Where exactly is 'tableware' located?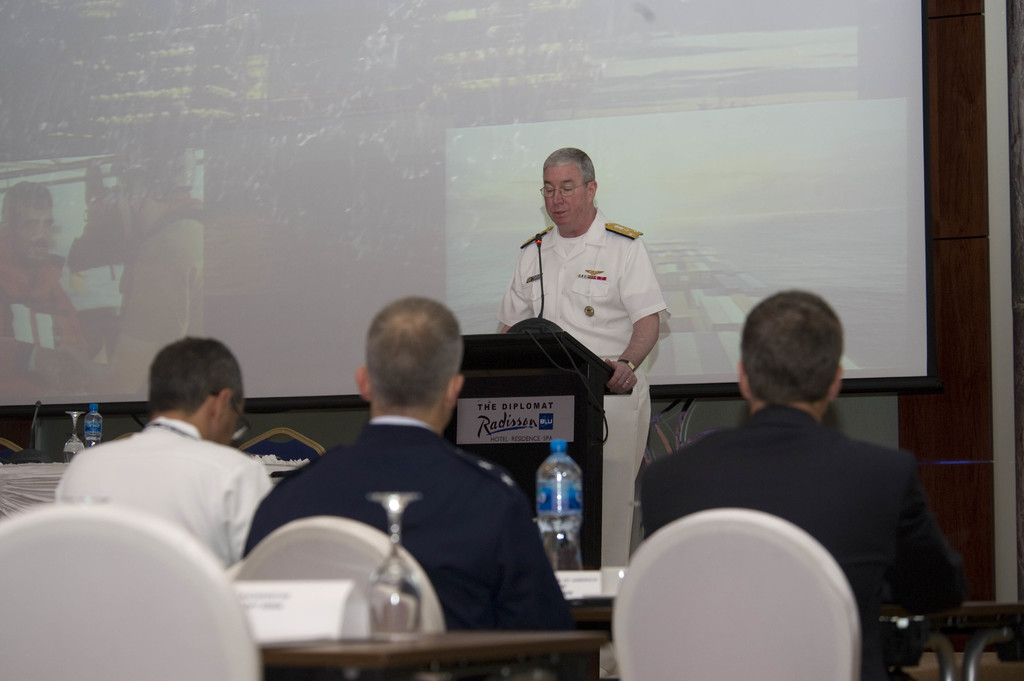
Its bounding box is <box>366,489,426,641</box>.
